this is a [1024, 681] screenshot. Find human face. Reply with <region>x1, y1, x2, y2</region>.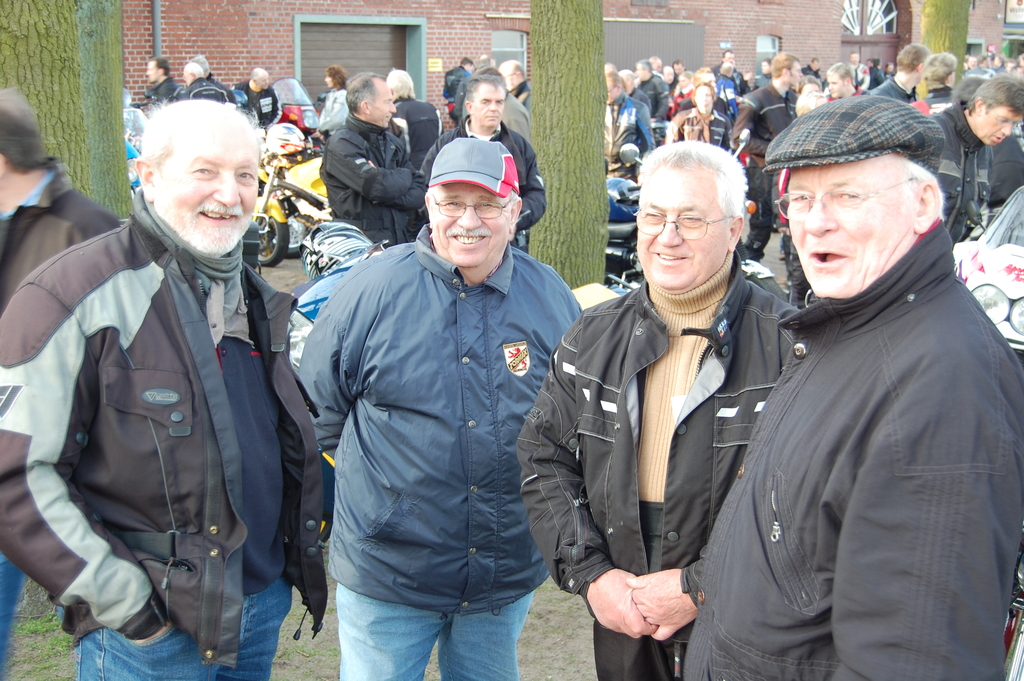
<region>472, 83, 506, 128</region>.
